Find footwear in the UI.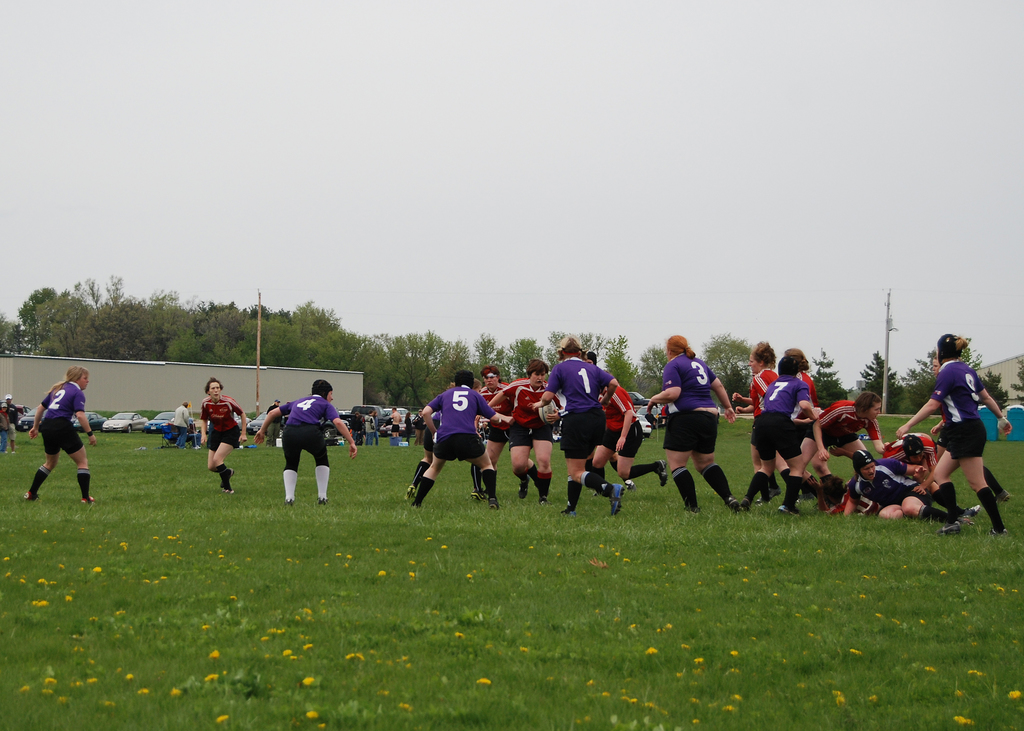
UI element at (320, 501, 325, 502).
